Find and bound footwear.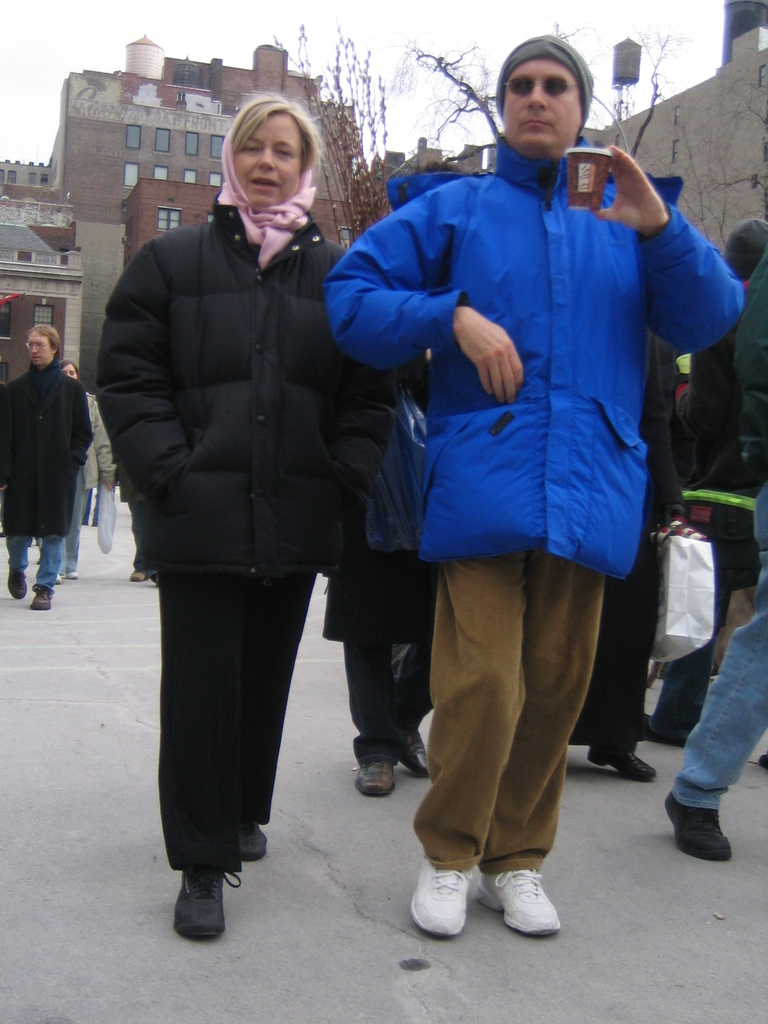
Bound: select_region(176, 865, 250, 939).
